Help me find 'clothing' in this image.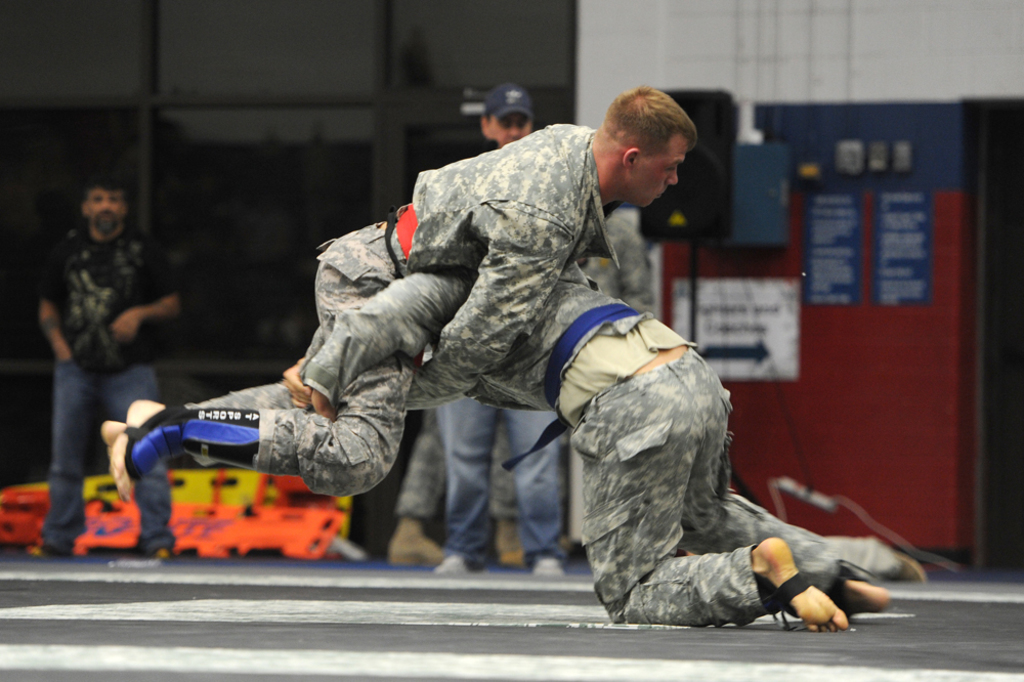
Found it: 36/221/176/554.
